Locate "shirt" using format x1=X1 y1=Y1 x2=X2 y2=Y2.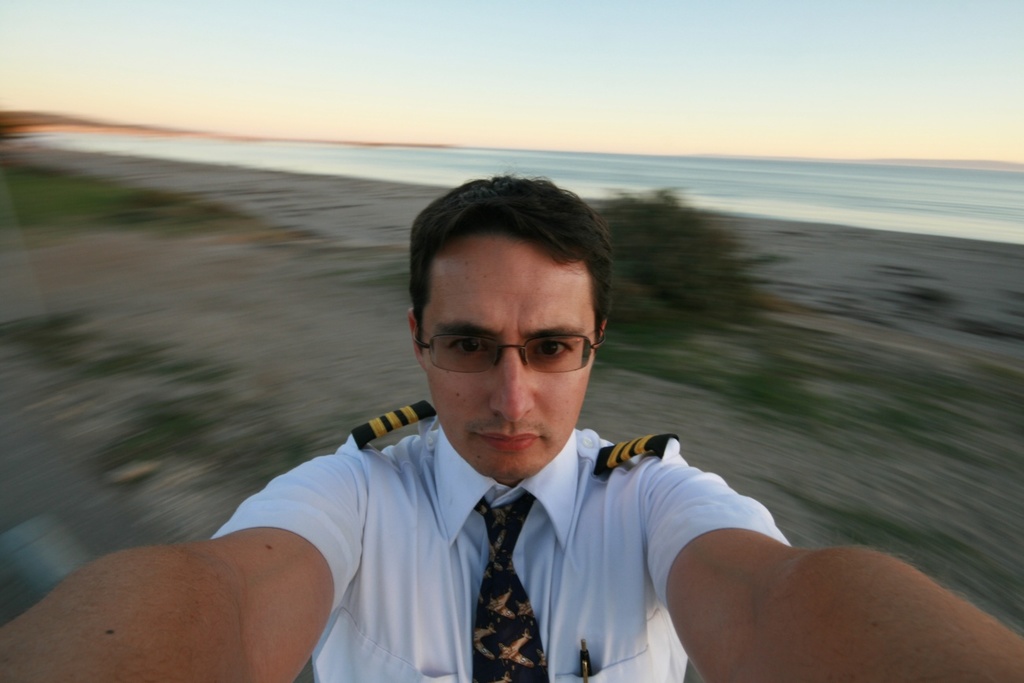
x1=210 y1=399 x2=794 y2=682.
